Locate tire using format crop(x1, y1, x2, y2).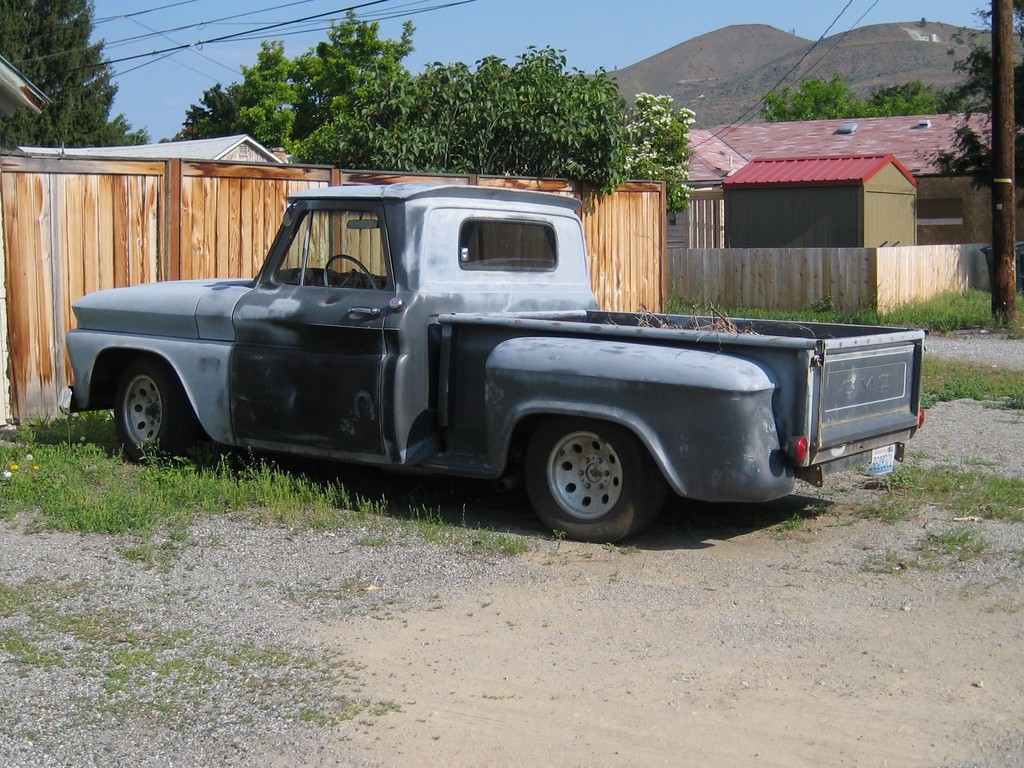
crop(528, 418, 650, 524).
